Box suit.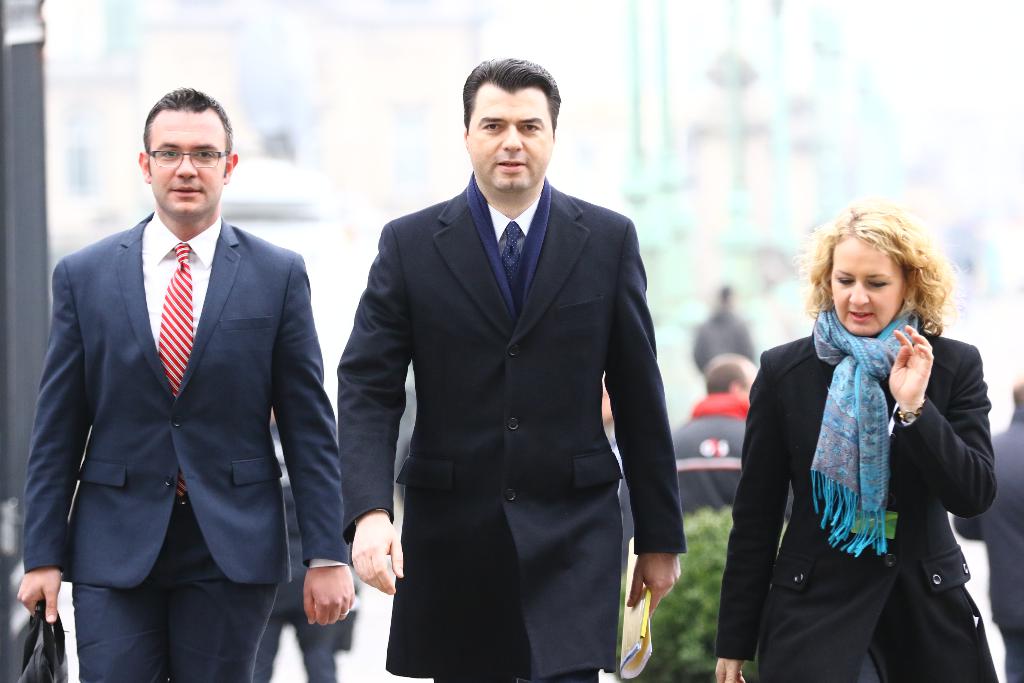
[left=720, top=275, right=1003, bottom=673].
